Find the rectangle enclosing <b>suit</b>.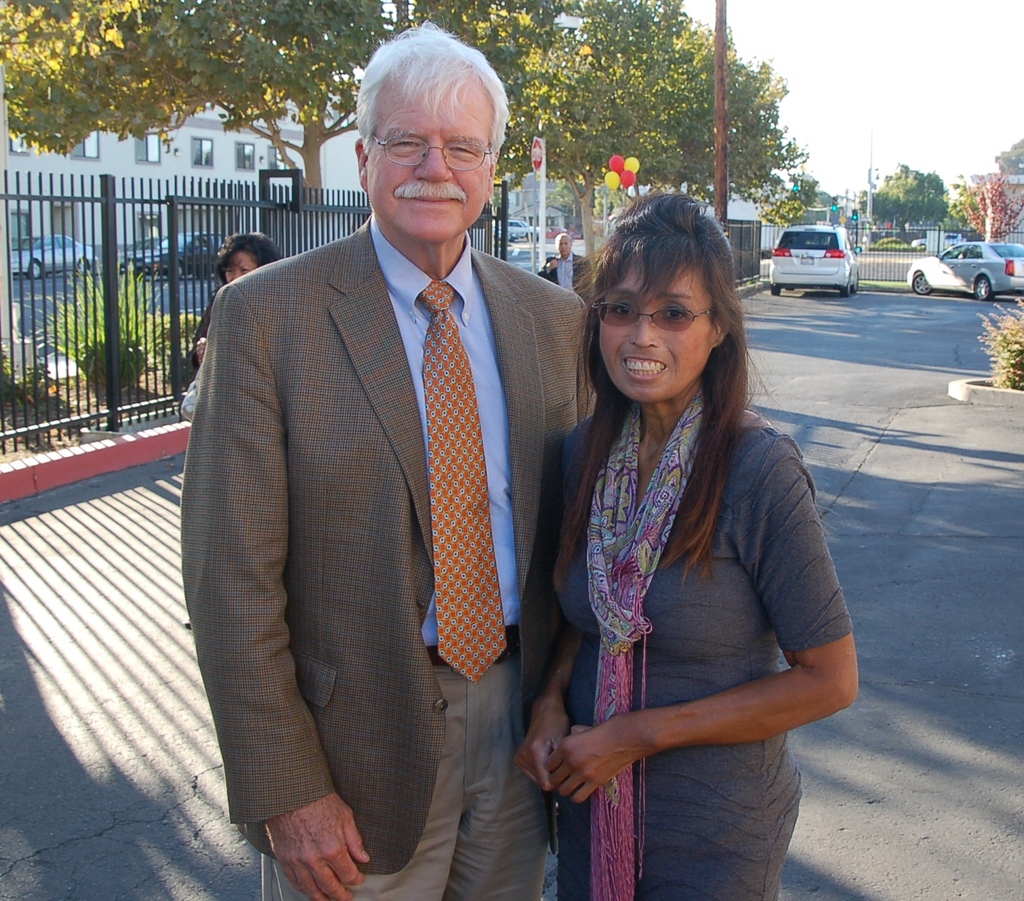
<region>539, 252, 594, 298</region>.
